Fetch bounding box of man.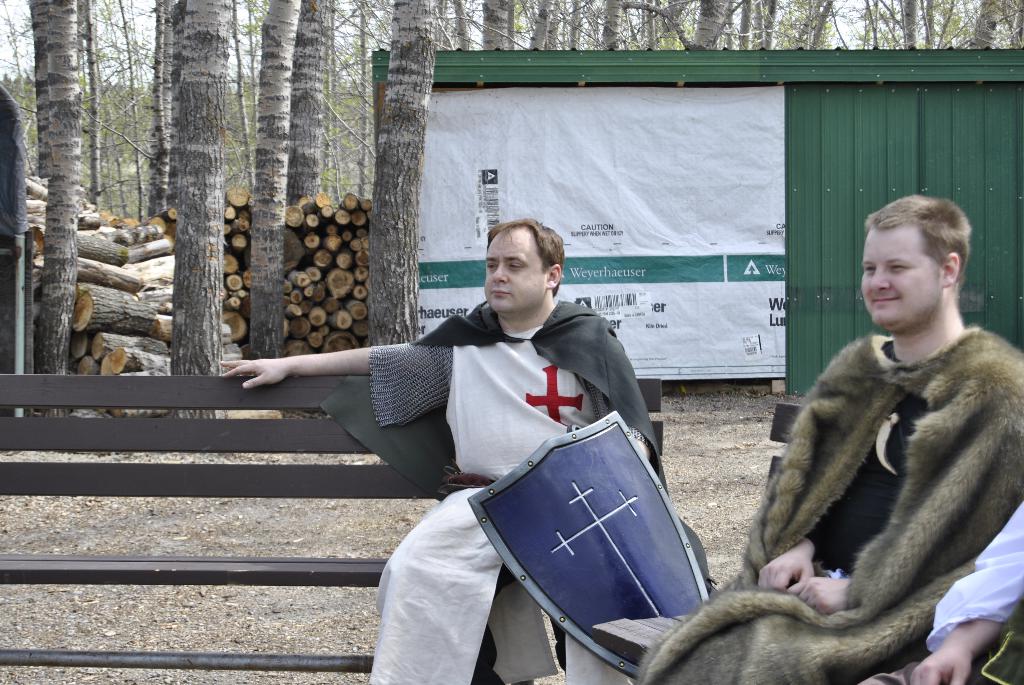
Bbox: bbox=[221, 217, 664, 684].
